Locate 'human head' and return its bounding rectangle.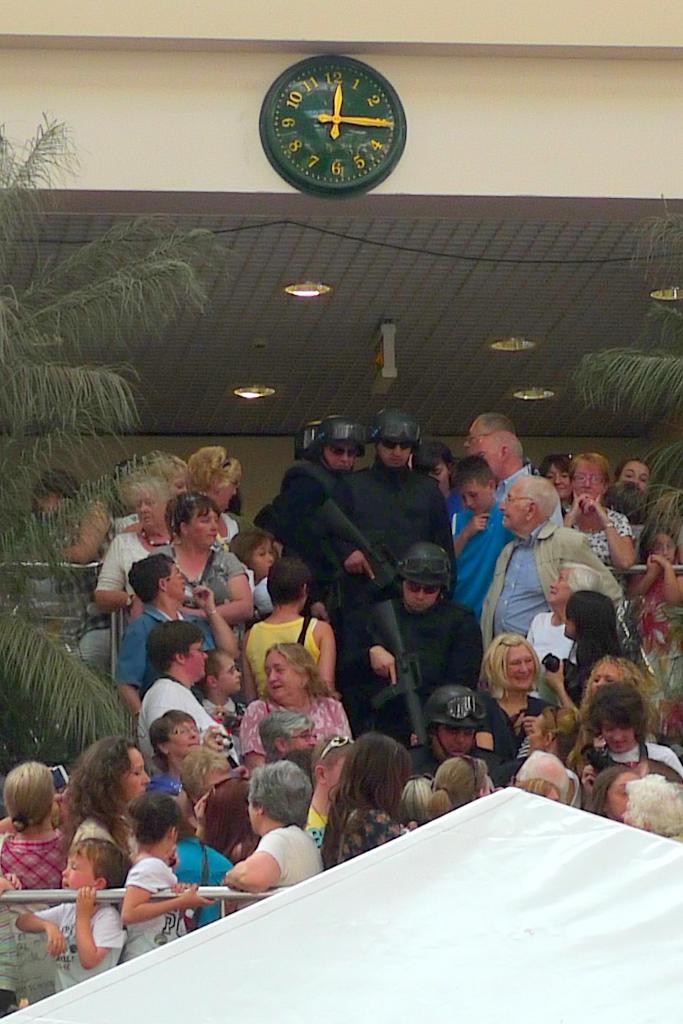
select_region(541, 453, 571, 495).
